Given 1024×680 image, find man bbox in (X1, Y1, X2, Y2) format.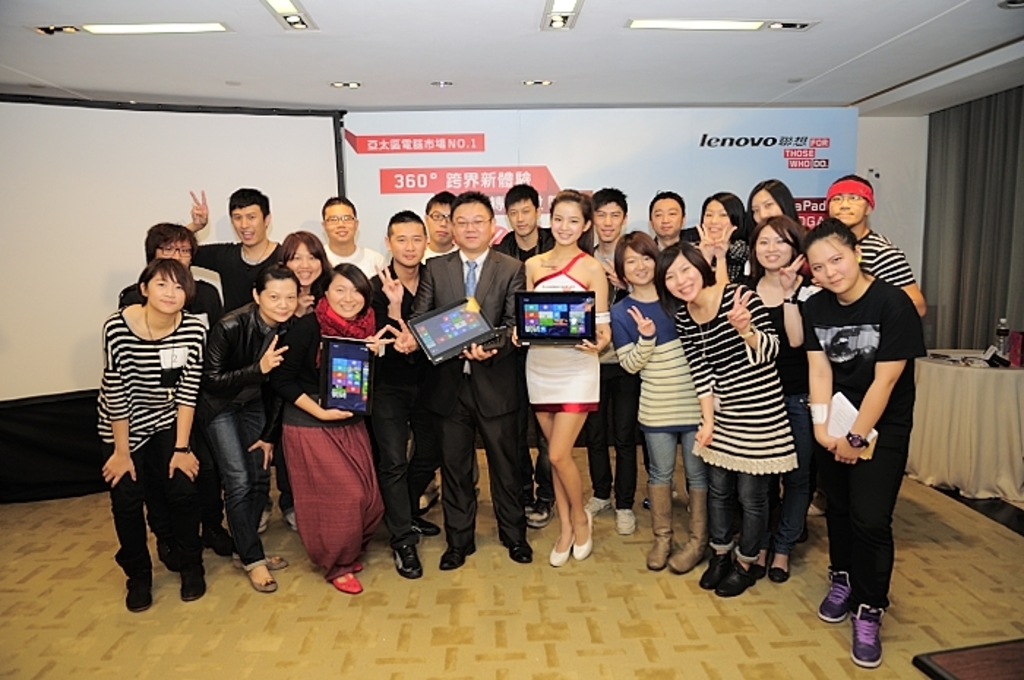
(317, 193, 382, 285).
